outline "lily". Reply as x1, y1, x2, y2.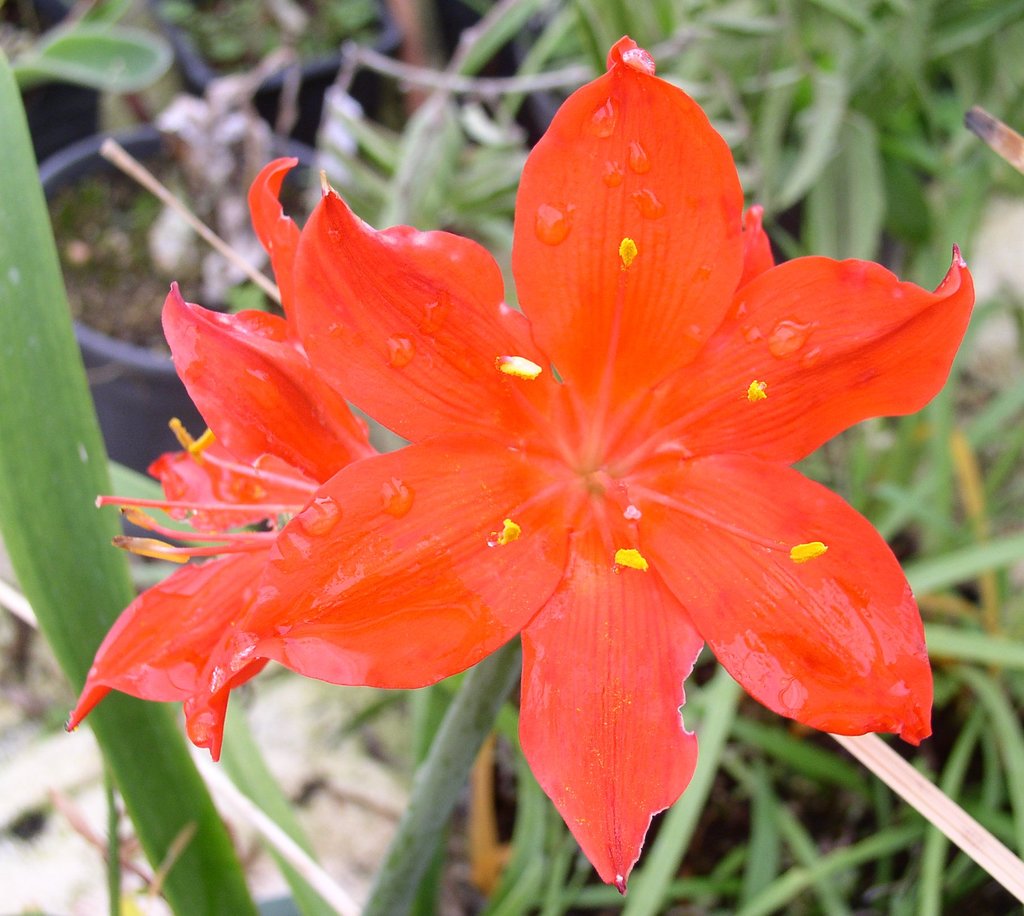
237, 35, 980, 891.
